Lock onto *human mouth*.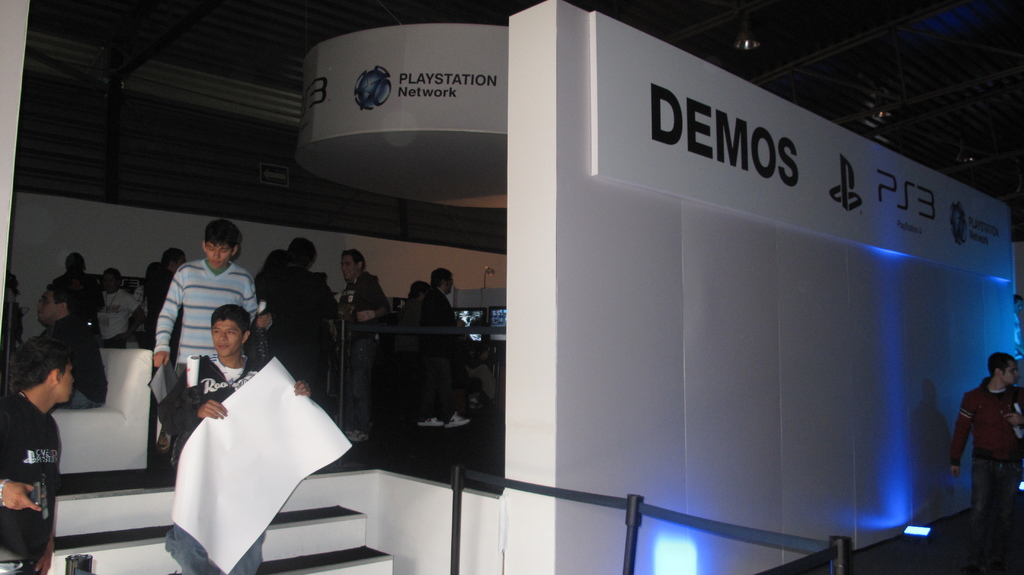
Locked: bbox=[218, 341, 228, 349].
